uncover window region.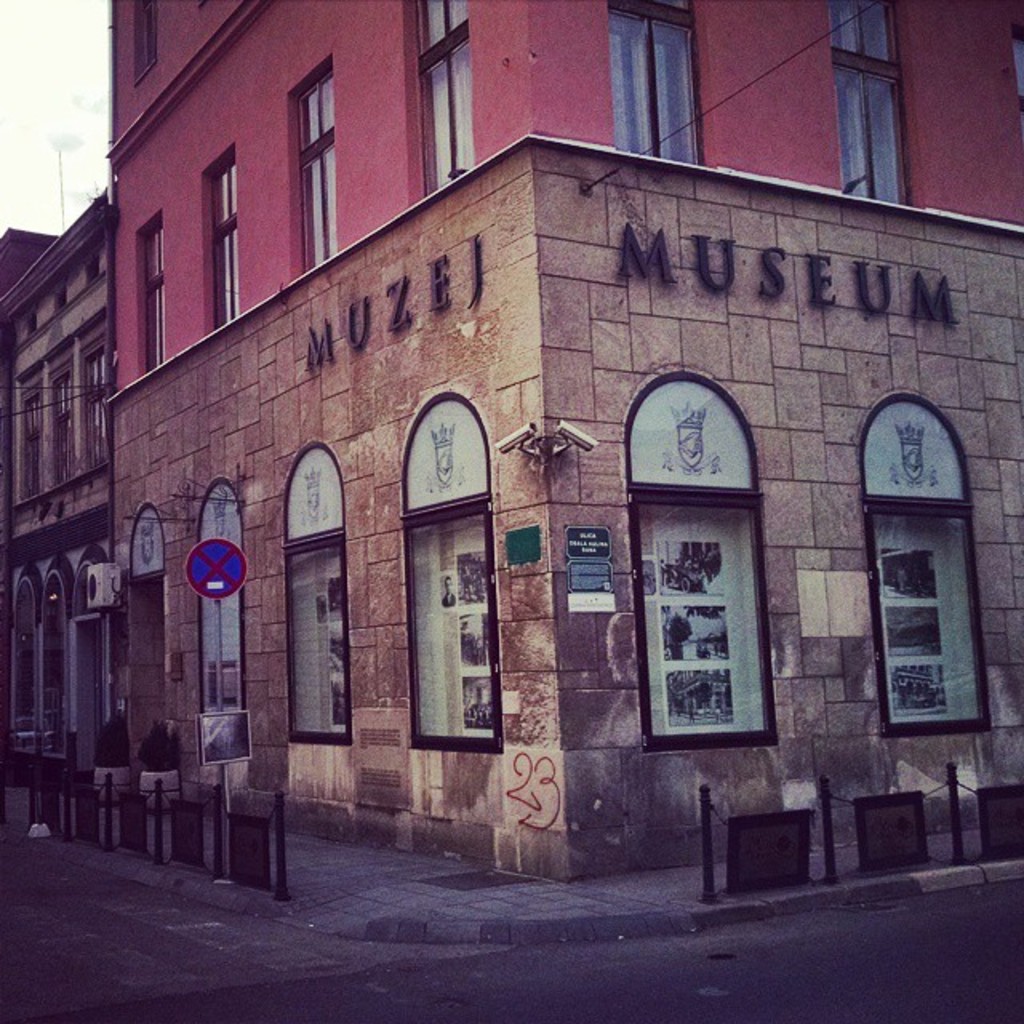
Uncovered: 80,251,104,285.
